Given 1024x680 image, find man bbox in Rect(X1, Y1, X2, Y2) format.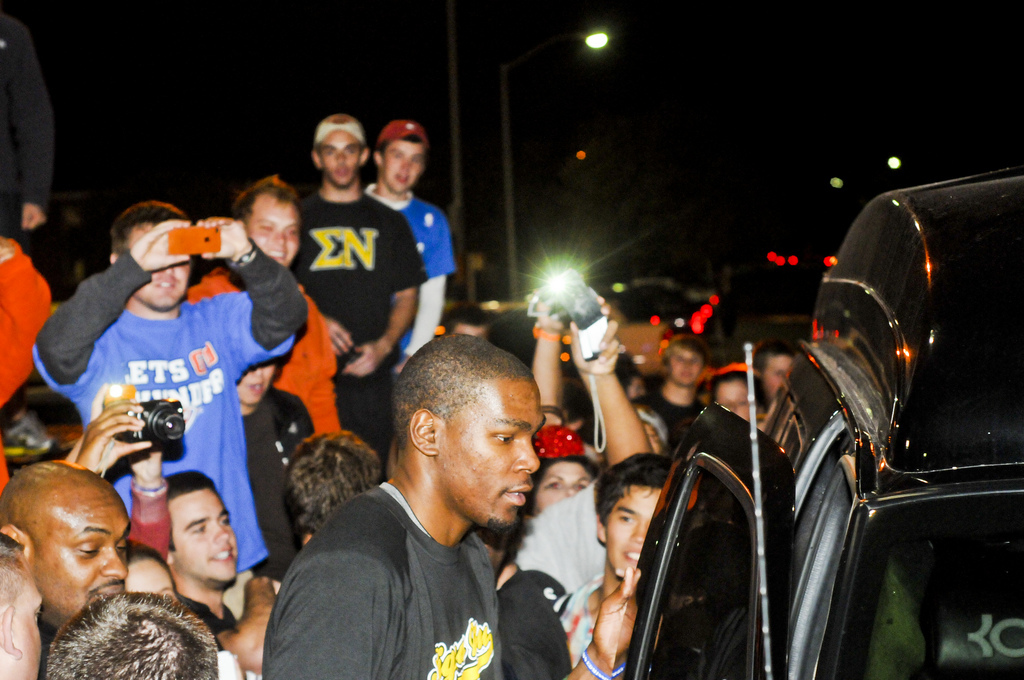
Rect(556, 449, 676, 663).
